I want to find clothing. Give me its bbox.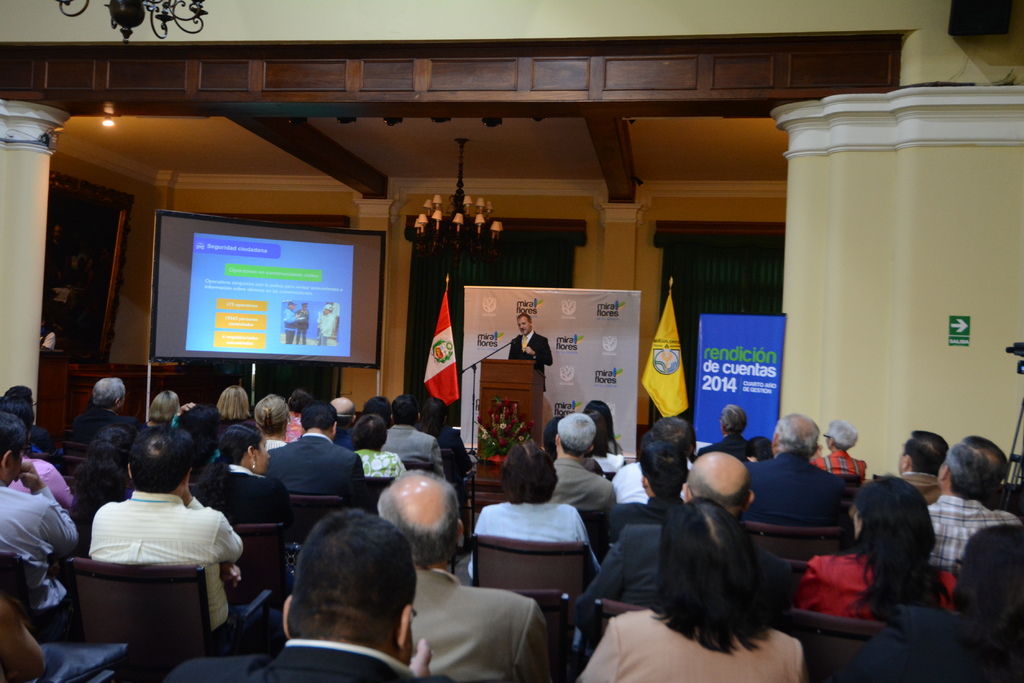
rect(0, 492, 76, 629).
